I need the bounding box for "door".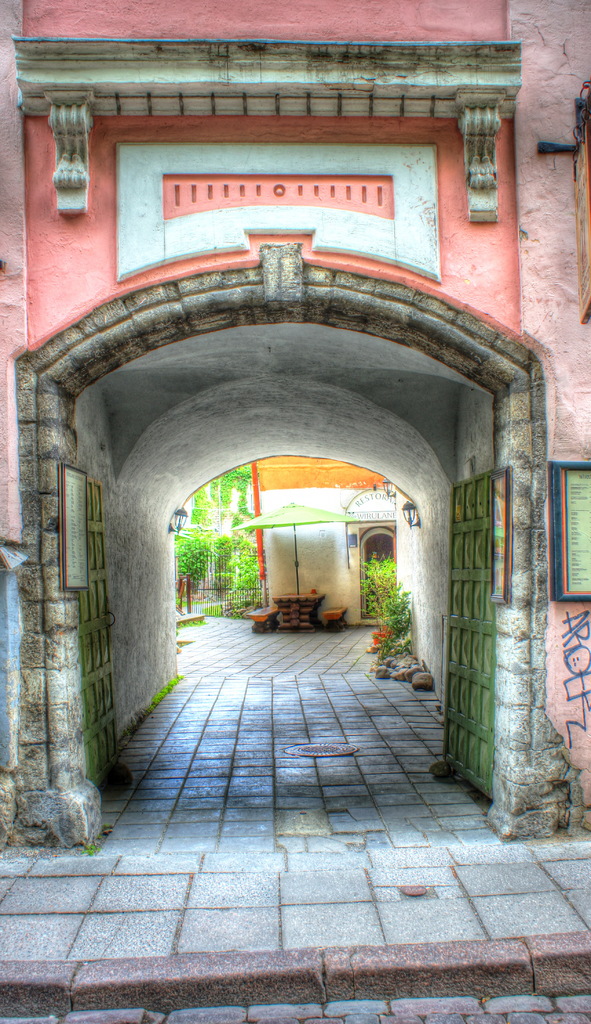
Here it is: detection(81, 475, 118, 790).
